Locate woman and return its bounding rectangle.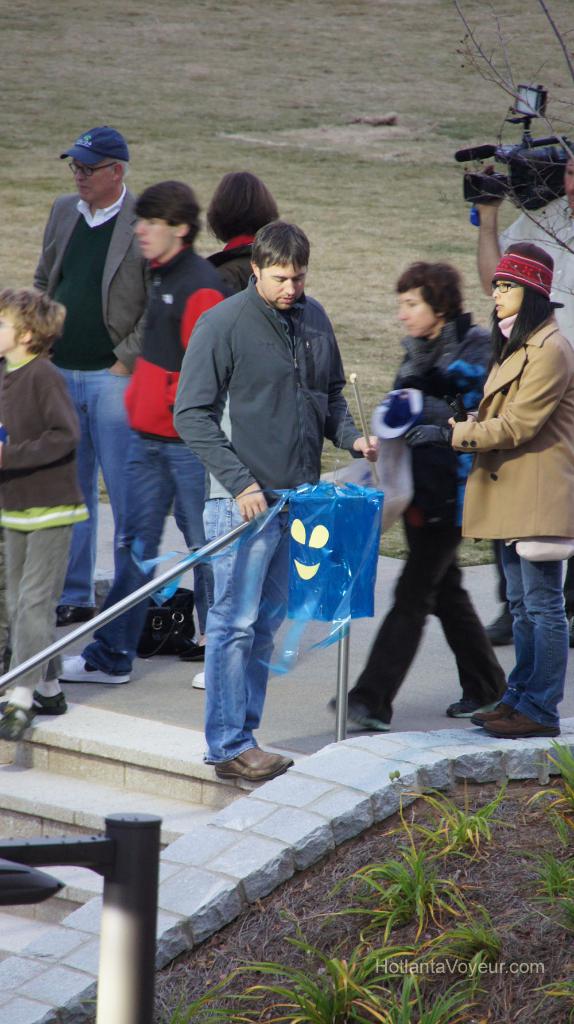
detection(200, 168, 283, 298).
